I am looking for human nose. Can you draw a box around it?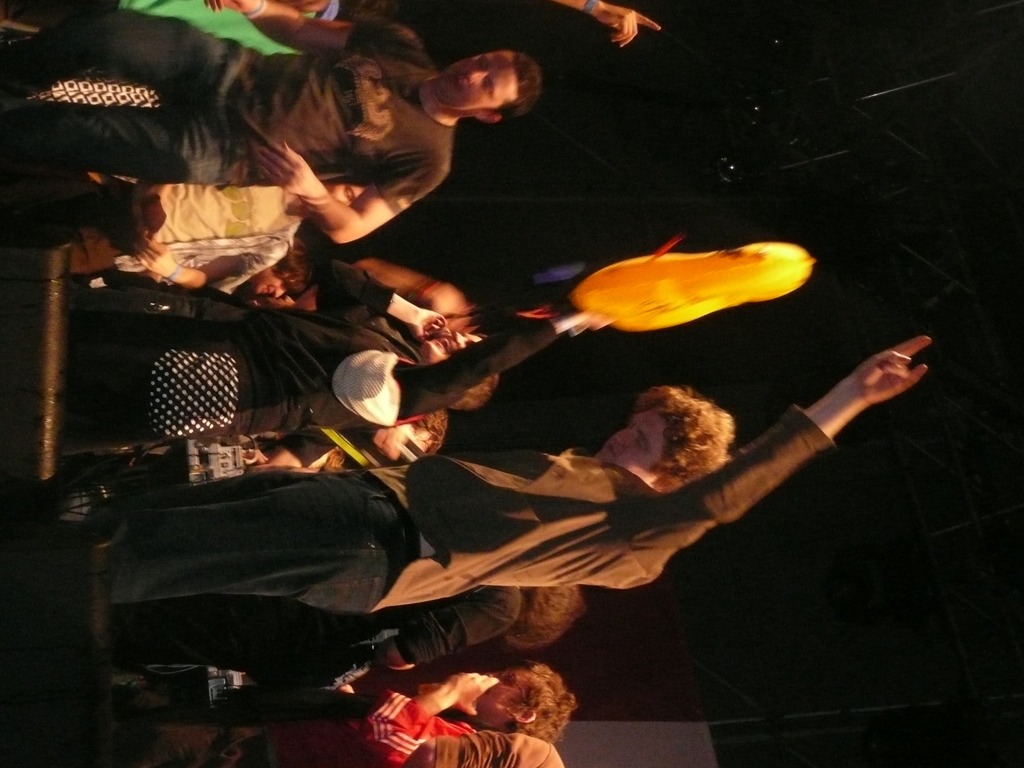
Sure, the bounding box is (452,330,462,342).
